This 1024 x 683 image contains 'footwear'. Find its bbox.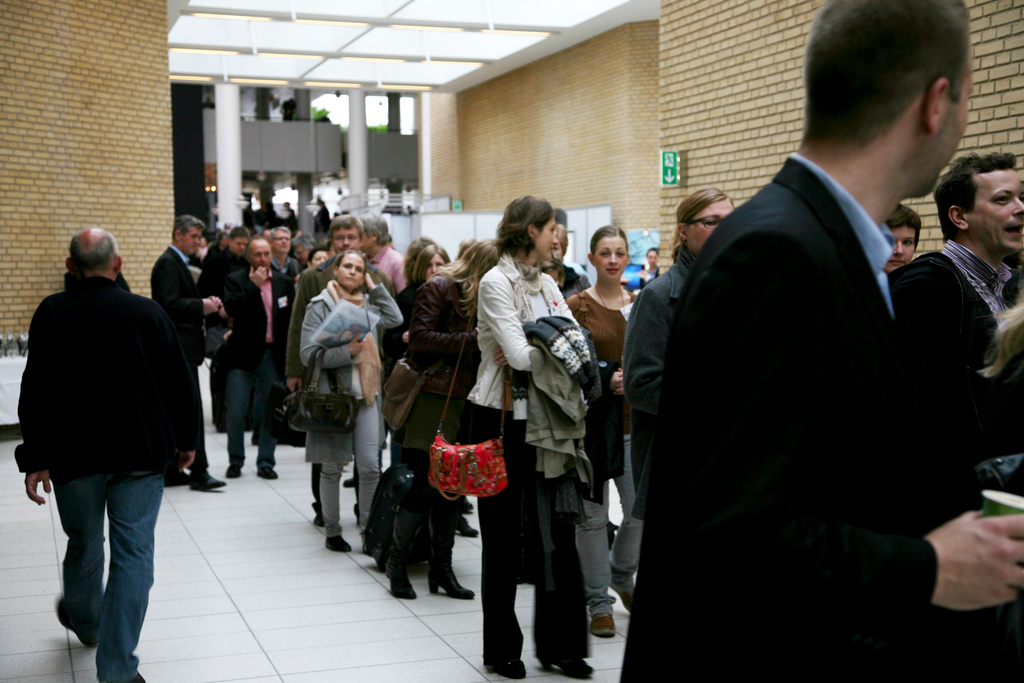
(left=531, top=652, right=588, bottom=678).
